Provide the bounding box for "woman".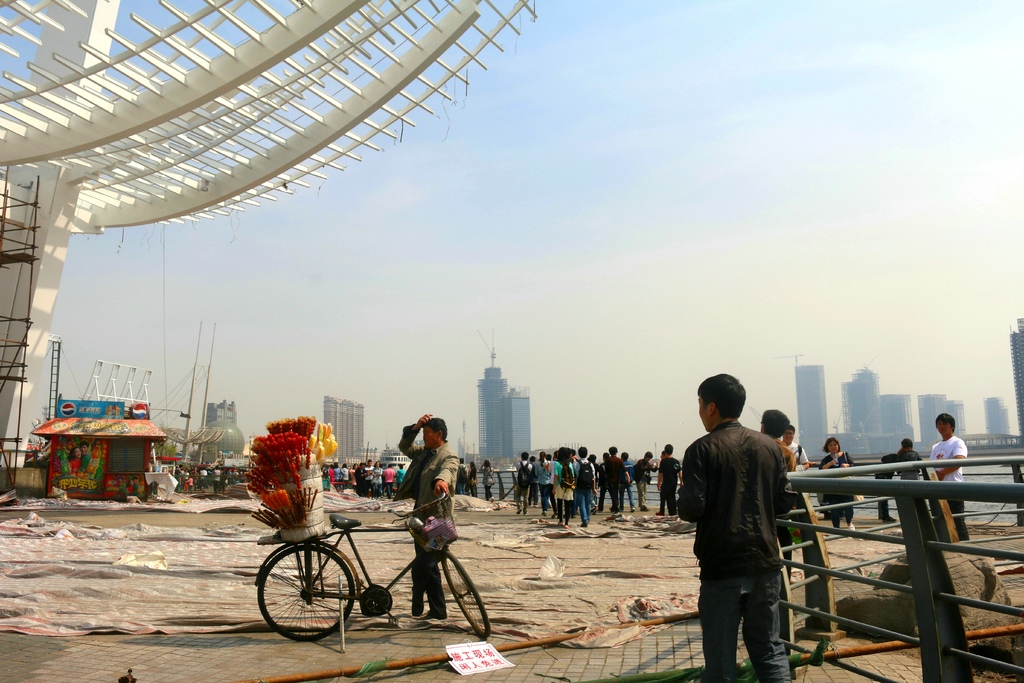
x1=375, y1=458, x2=383, y2=495.
